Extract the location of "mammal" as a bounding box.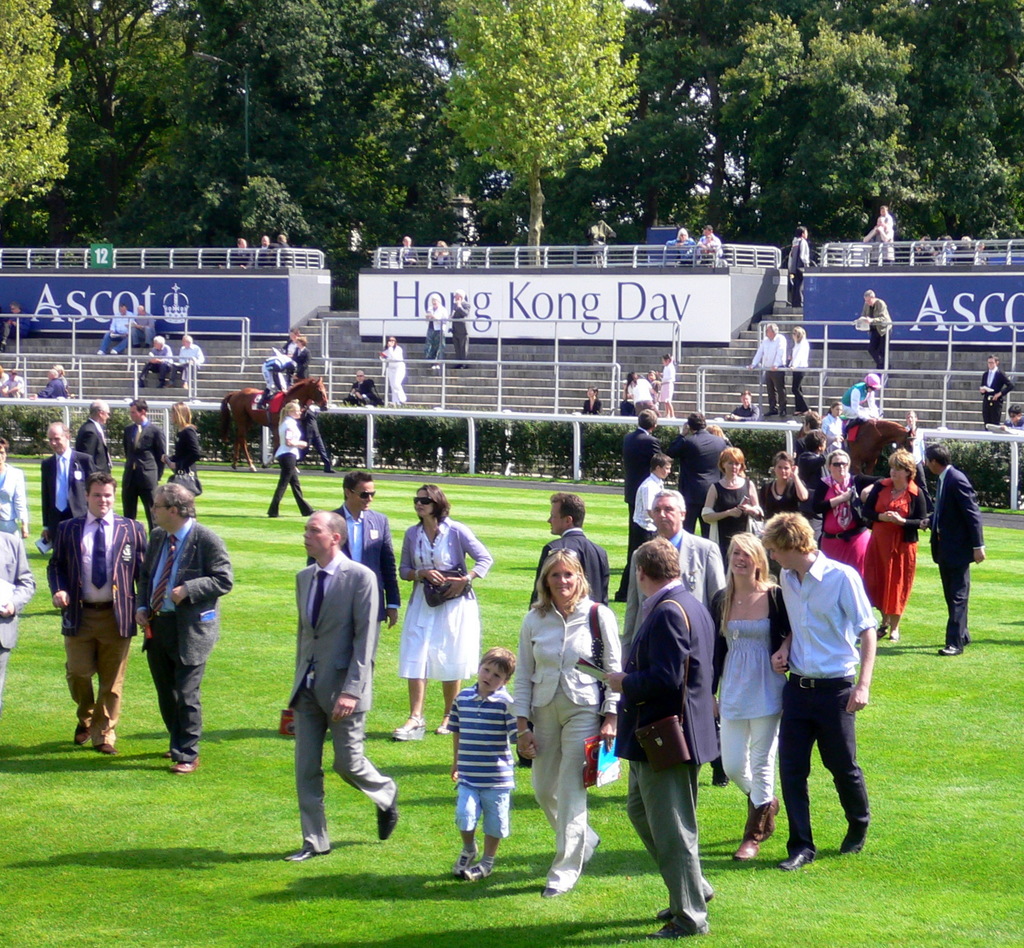
select_region(747, 322, 786, 418).
